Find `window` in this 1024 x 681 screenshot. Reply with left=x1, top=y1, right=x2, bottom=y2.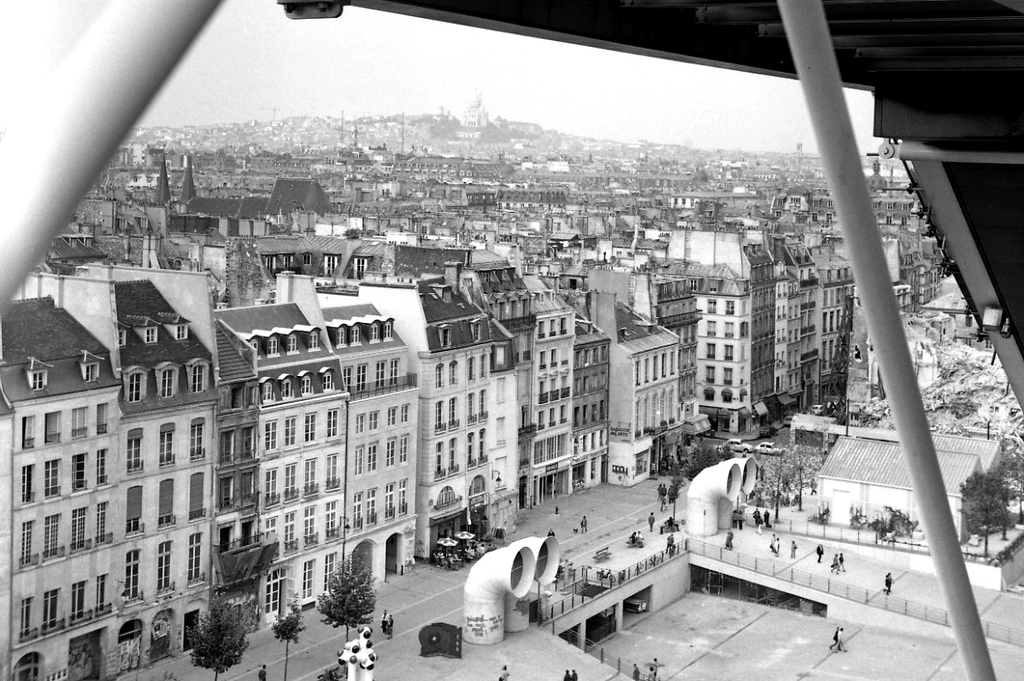
left=445, top=435, right=457, bottom=470.
